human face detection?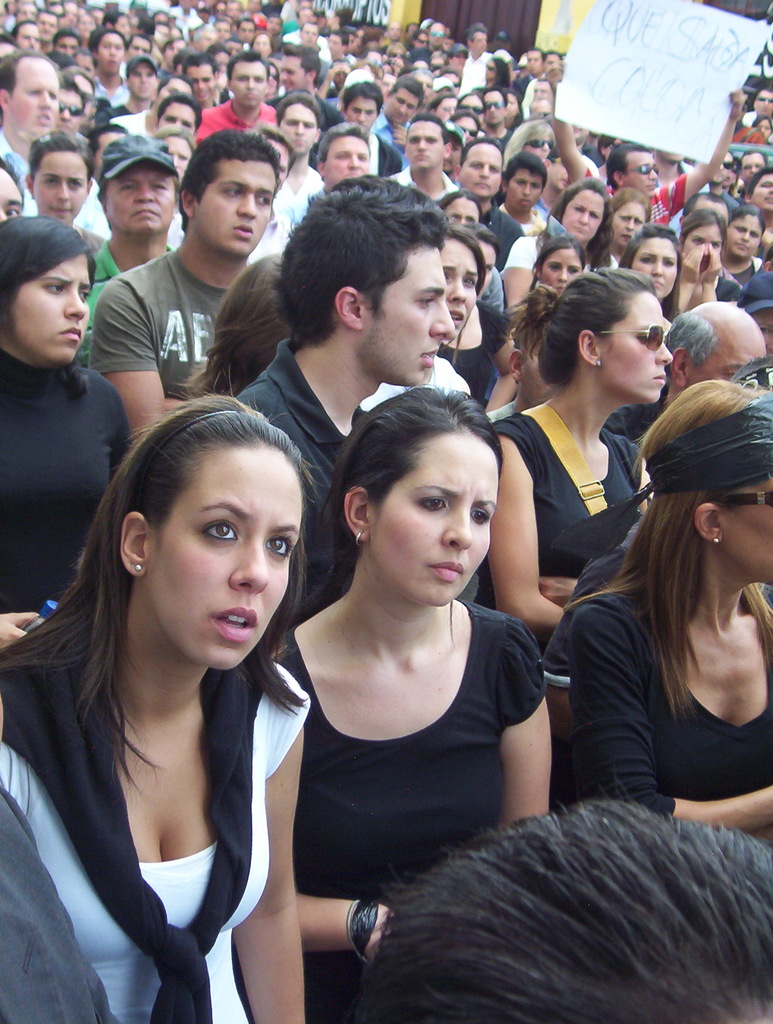
[690, 339, 771, 386]
